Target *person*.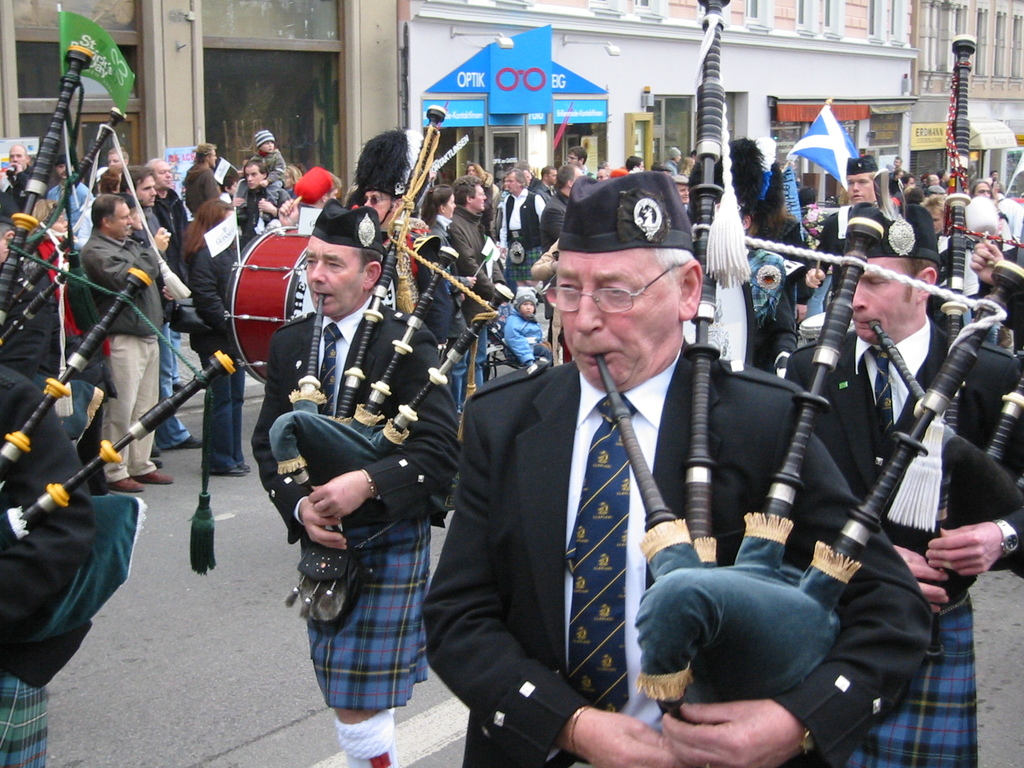
Target region: {"left": 104, "top": 145, "right": 126, "bottom": 170}.
